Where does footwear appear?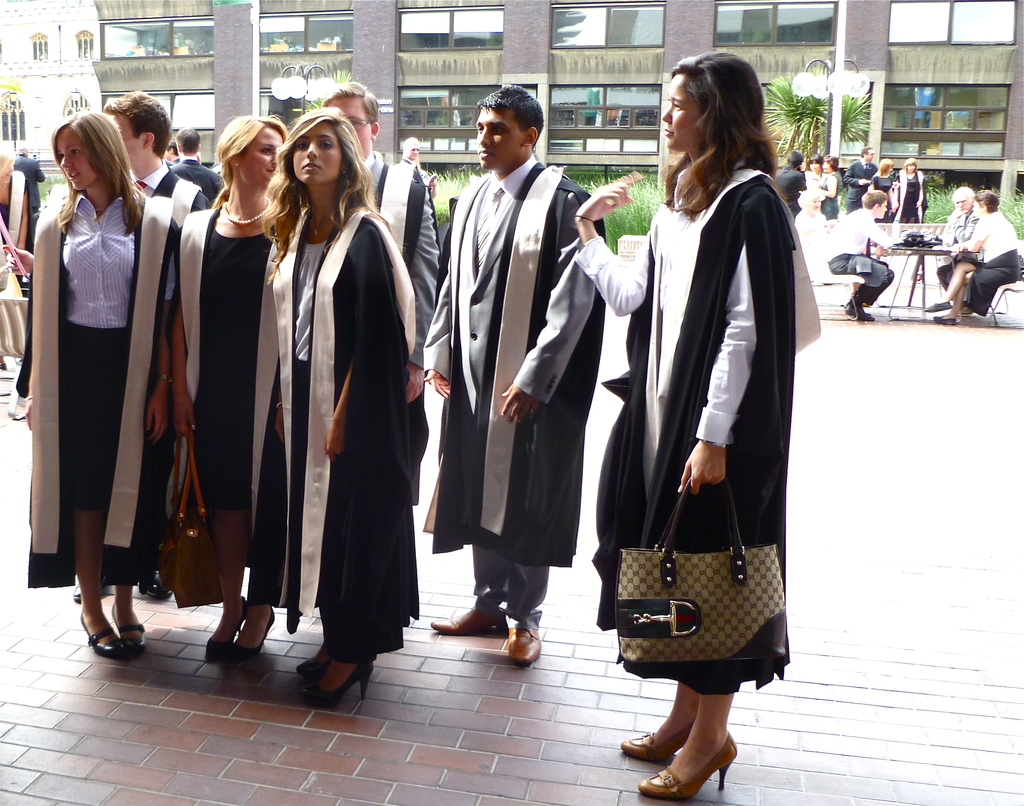
Appears at 202:597:253:667.
